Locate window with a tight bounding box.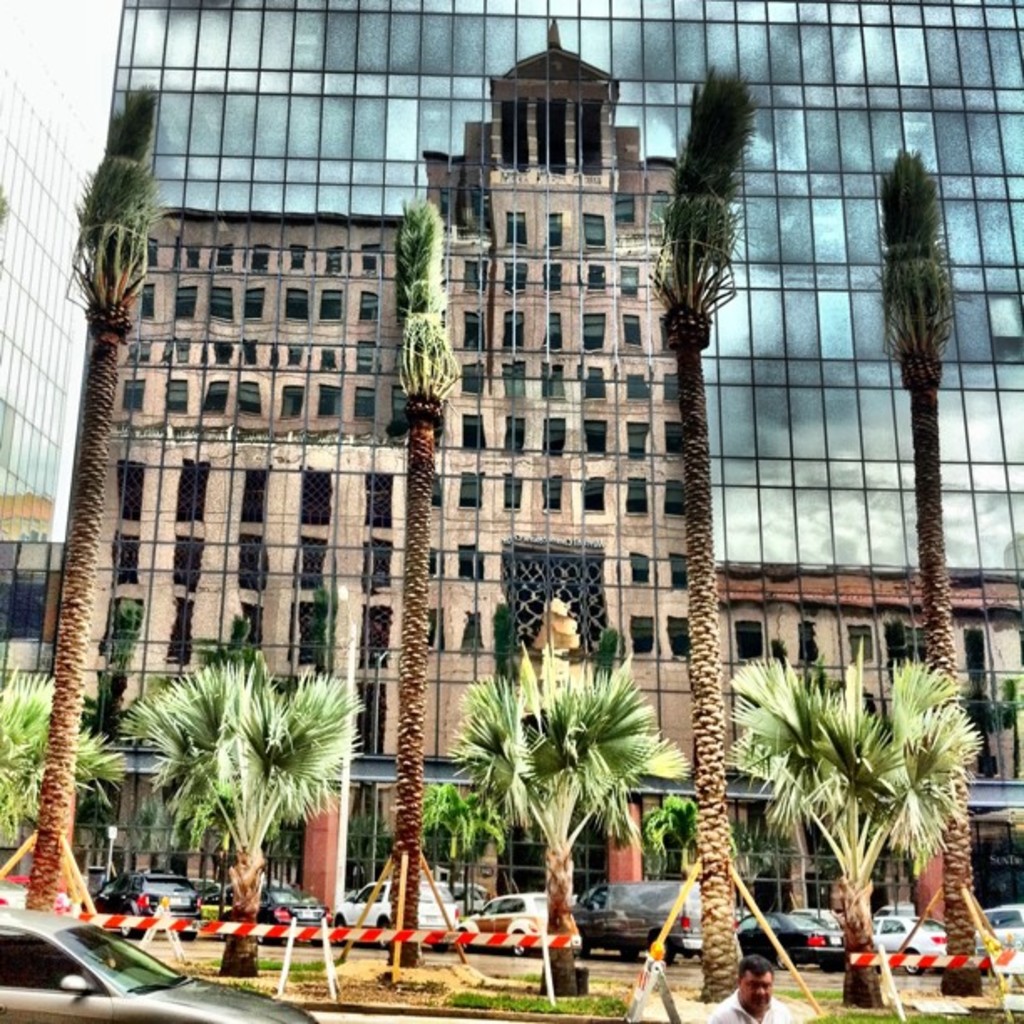
457, 475, 487, 510.
